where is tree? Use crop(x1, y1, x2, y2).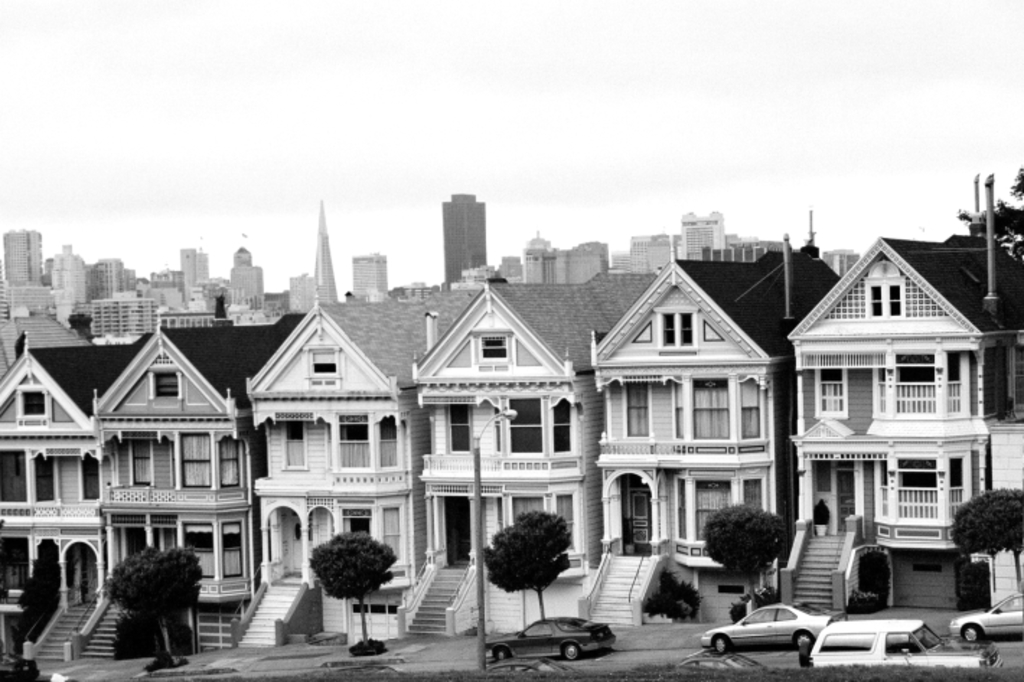
crop(485, 513, 575, 607).
